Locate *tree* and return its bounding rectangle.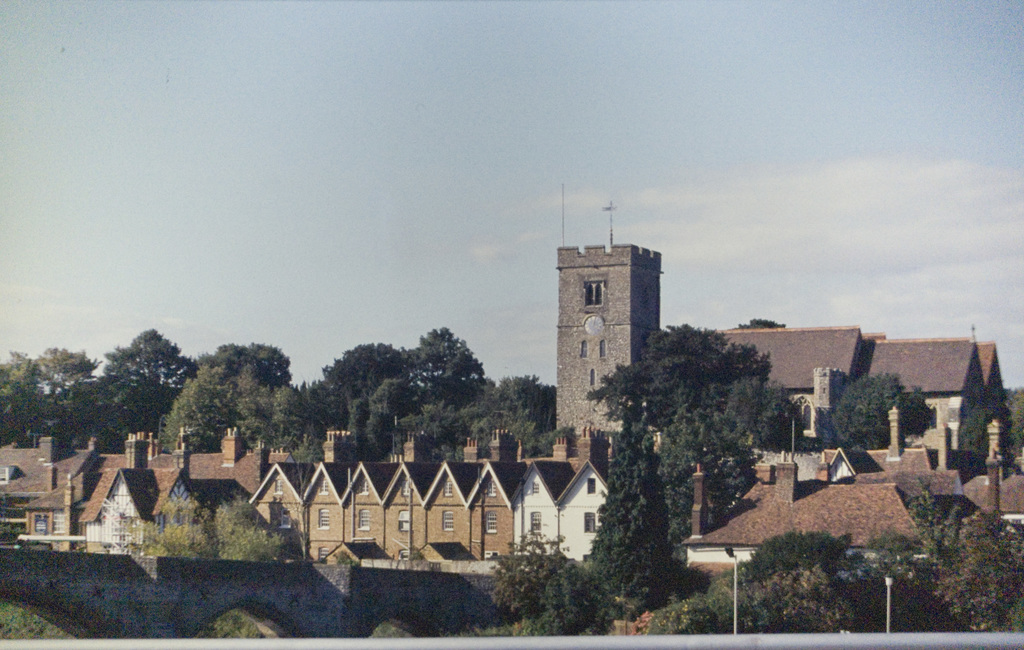
bbox=(266, 374, 344, 462).
